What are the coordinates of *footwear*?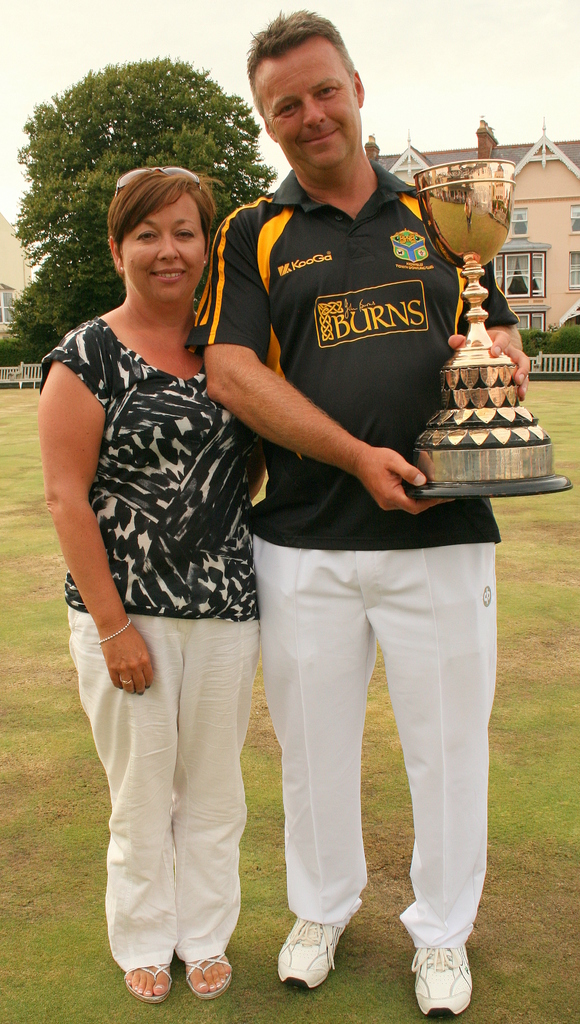
404/942/479/1016.
